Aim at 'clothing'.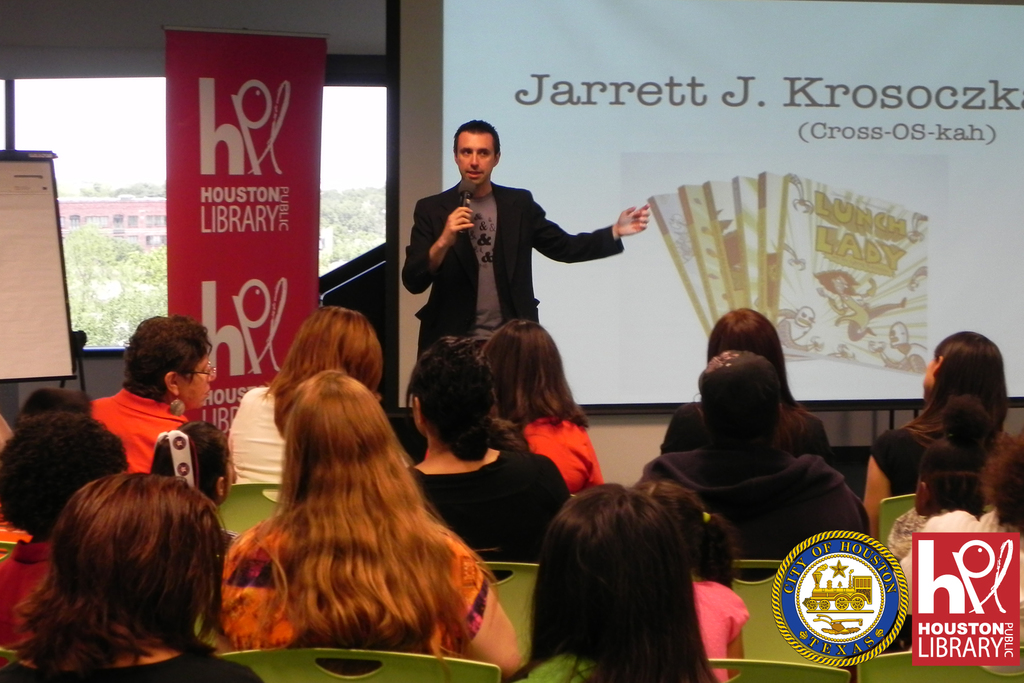
Aimed at (10, 614, 264, 682).
